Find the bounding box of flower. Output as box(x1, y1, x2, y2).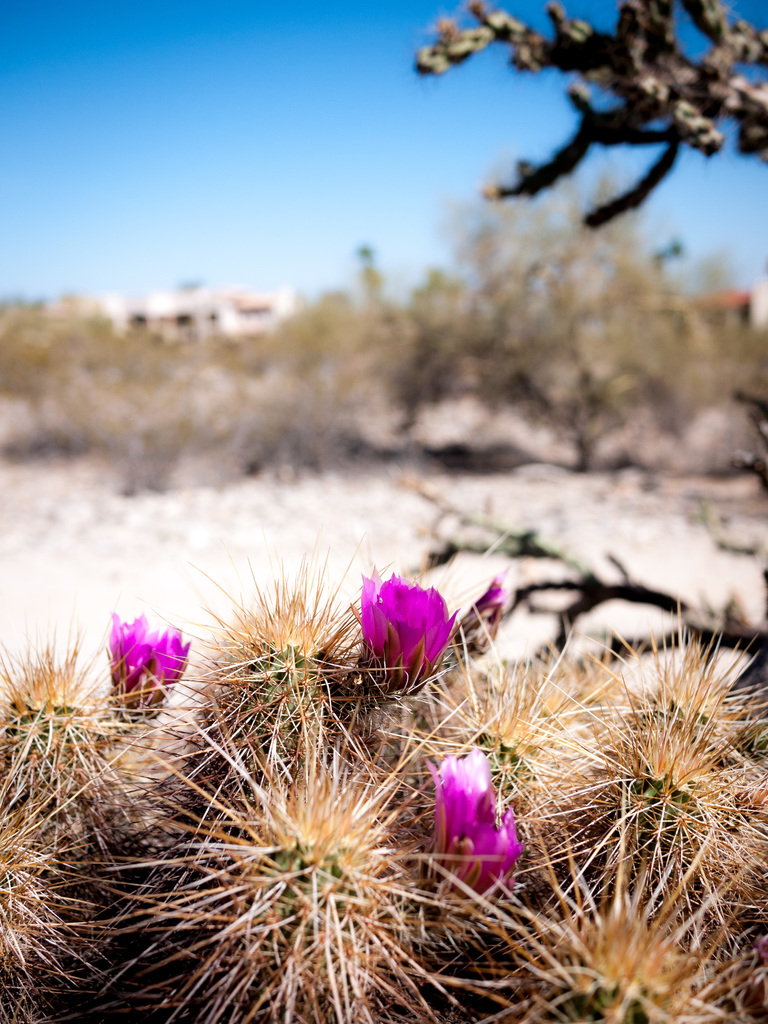
box(104, 614, 191, 712).
